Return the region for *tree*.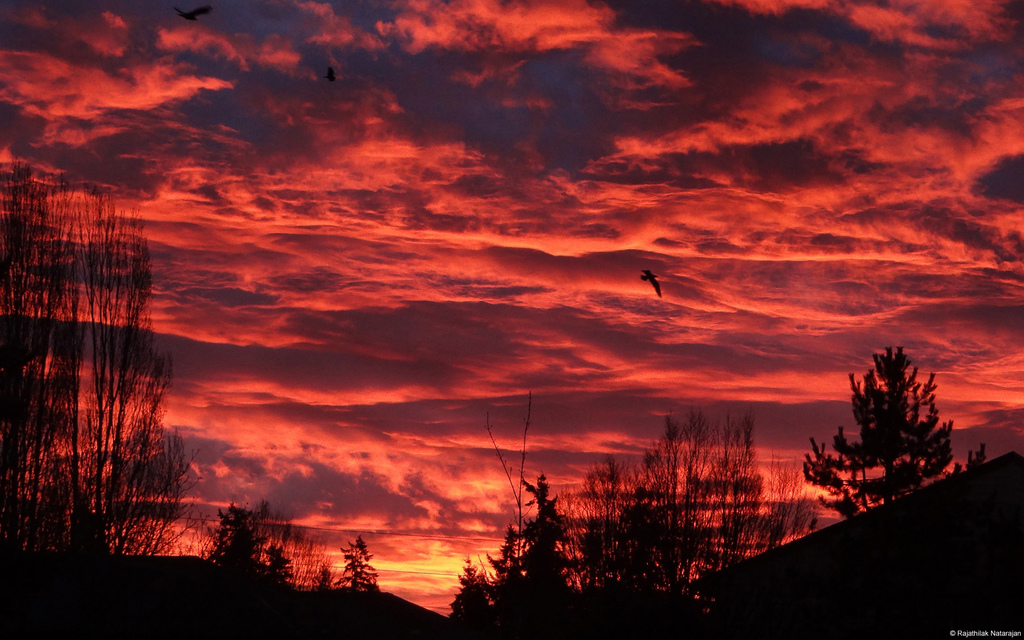
l=334, t=534, r=380, b=595.
